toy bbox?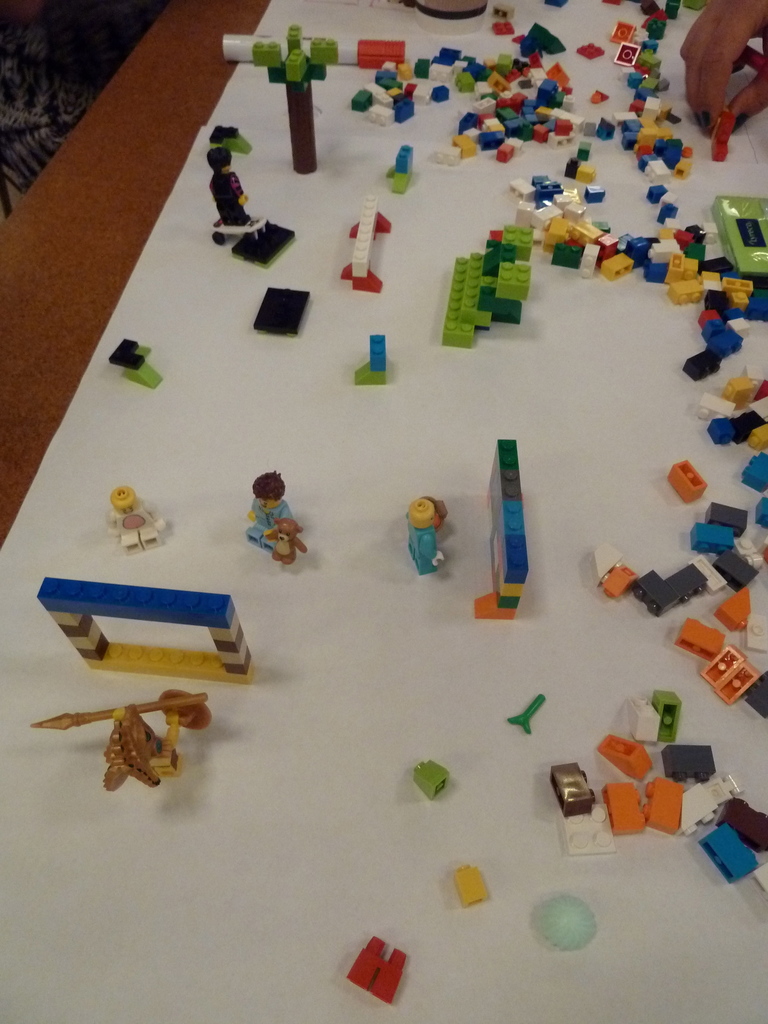
crop(34, 576, 258, 685)
